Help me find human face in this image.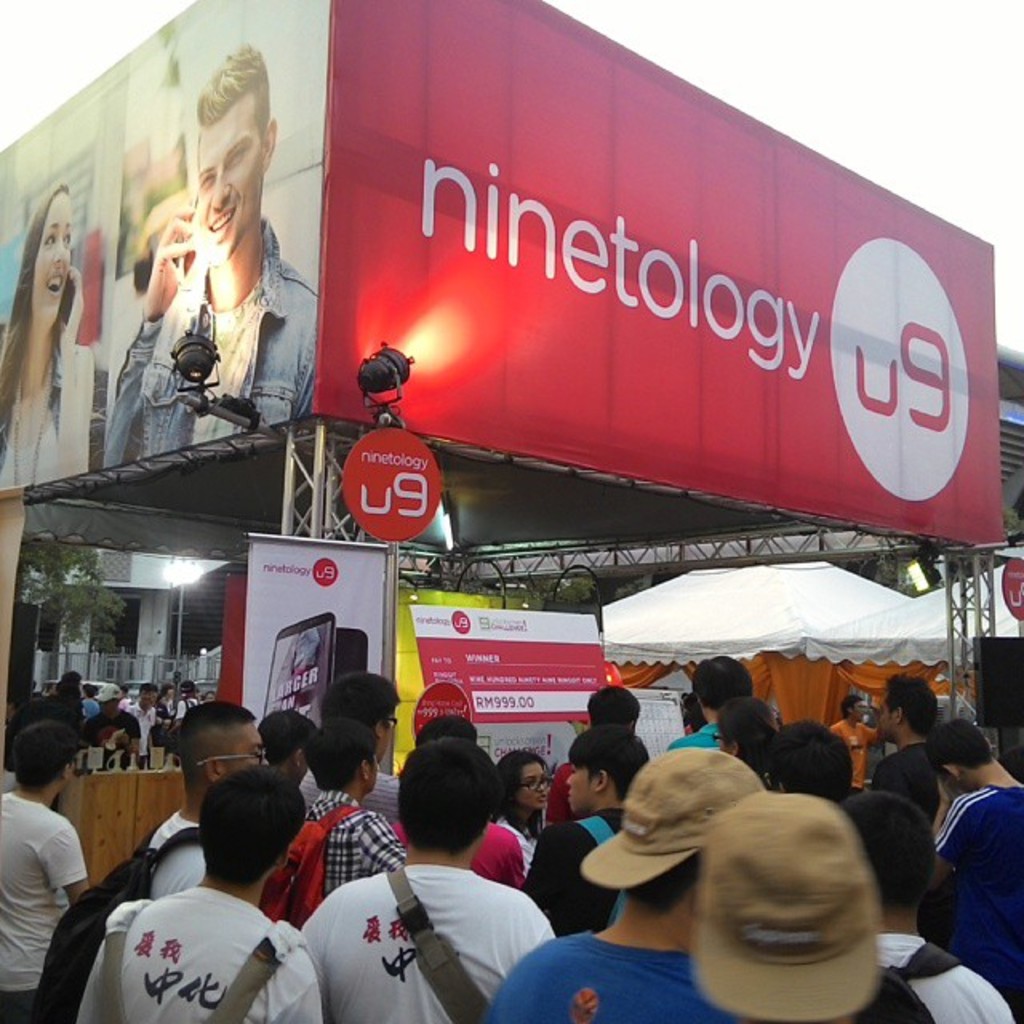
Found it: {"x1": 514, "y1": 760, "x2": 552, "y2": 811}.
